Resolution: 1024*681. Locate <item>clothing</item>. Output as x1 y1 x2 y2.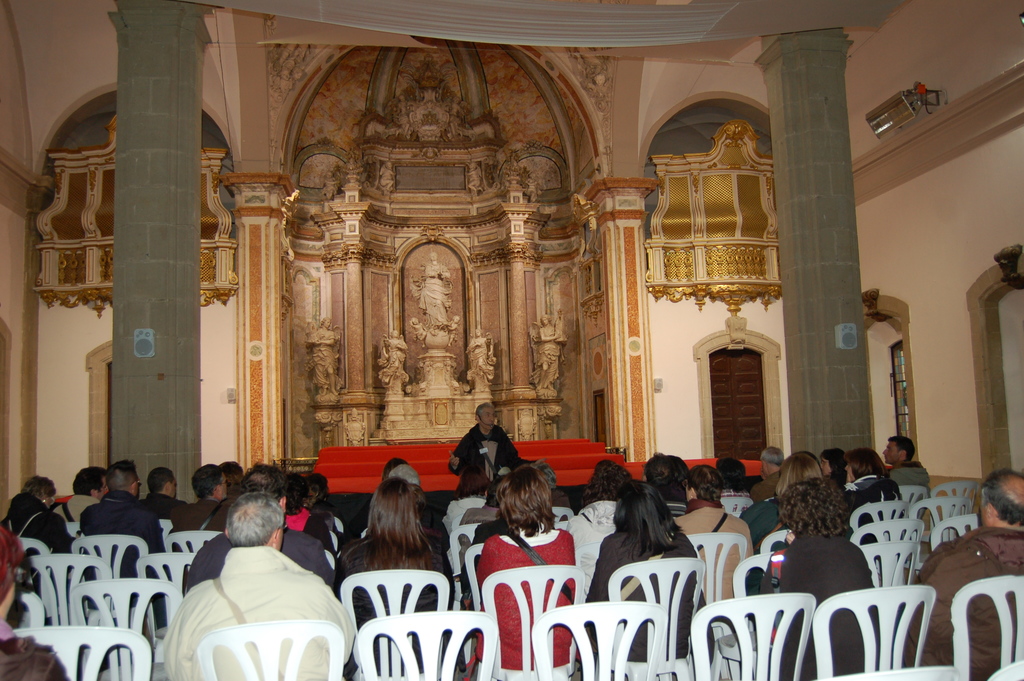
379 165 396 189.
